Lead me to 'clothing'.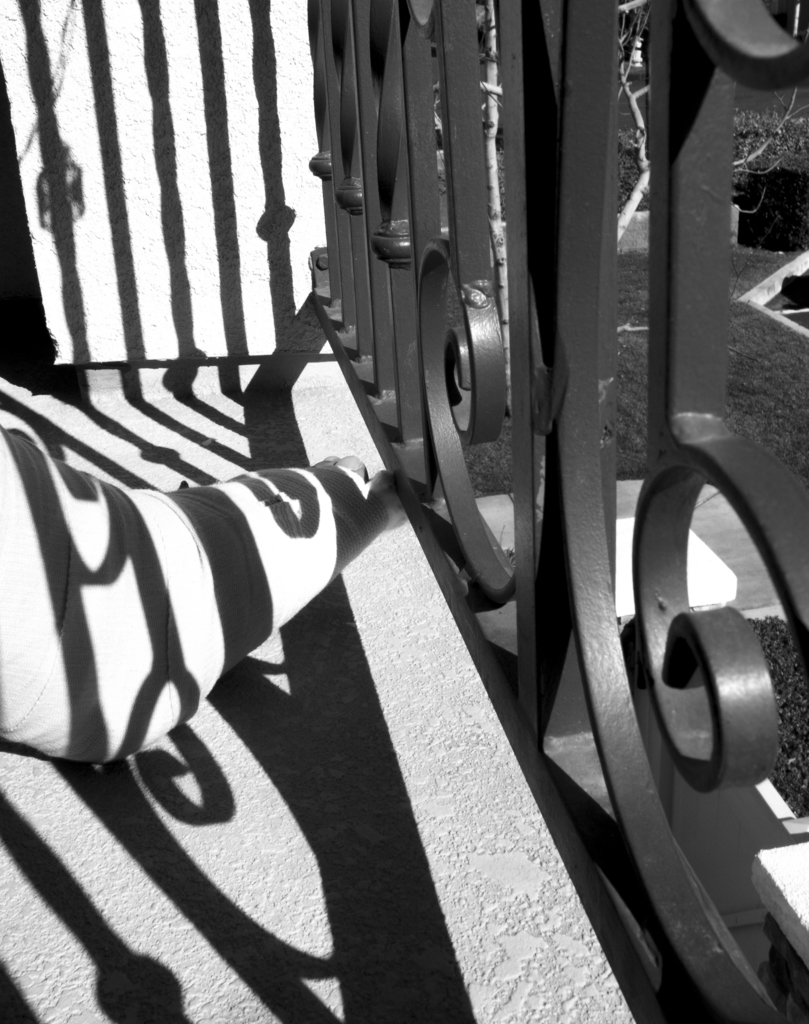
Lead to 0 429 389 756.
